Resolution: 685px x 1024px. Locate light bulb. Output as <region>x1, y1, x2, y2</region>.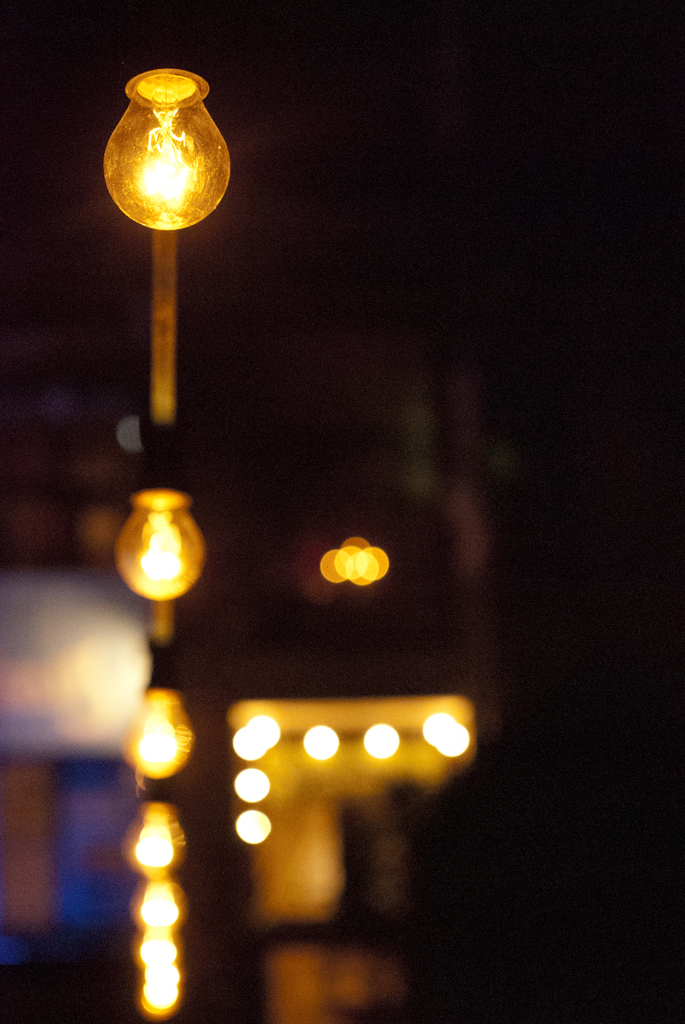
<region>100, 72, 221, 248</region>.
